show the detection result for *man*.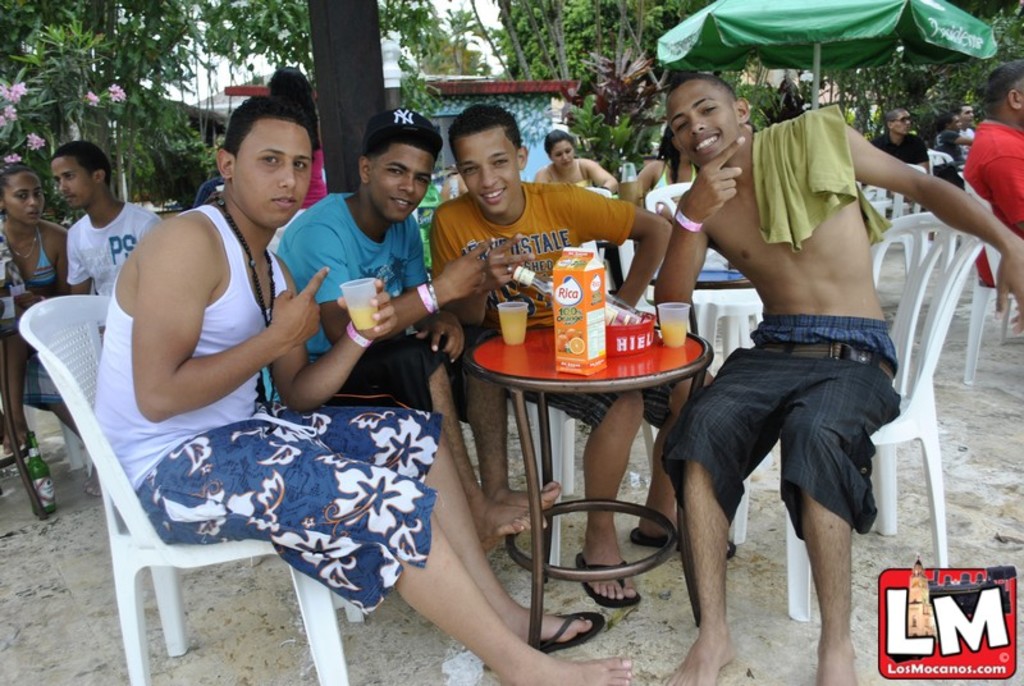
<region>22, 137, 165, 440</region>.
